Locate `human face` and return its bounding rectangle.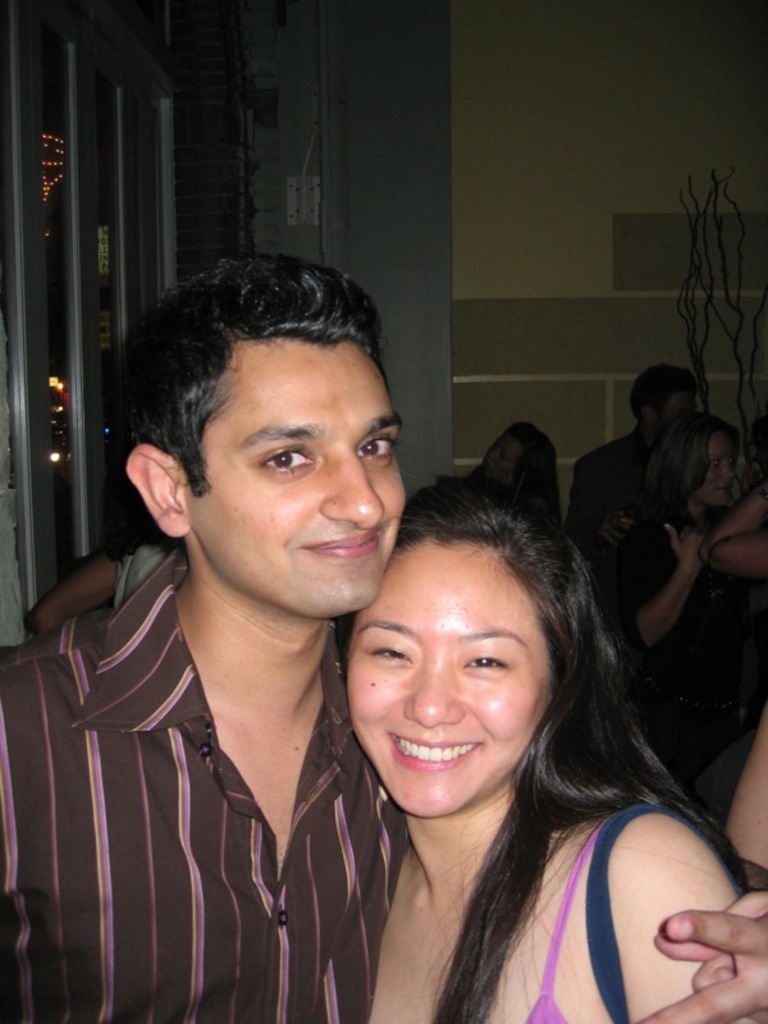
detection(654, 388, 696, 439).
